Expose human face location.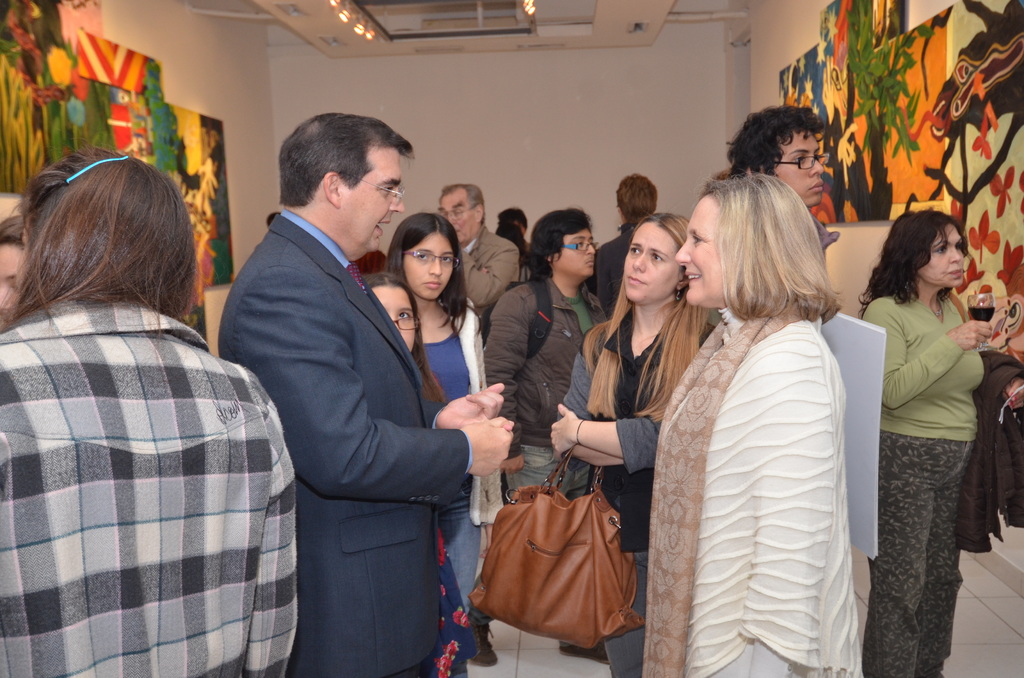
Exposed at region(785, 129, 825, 200).
